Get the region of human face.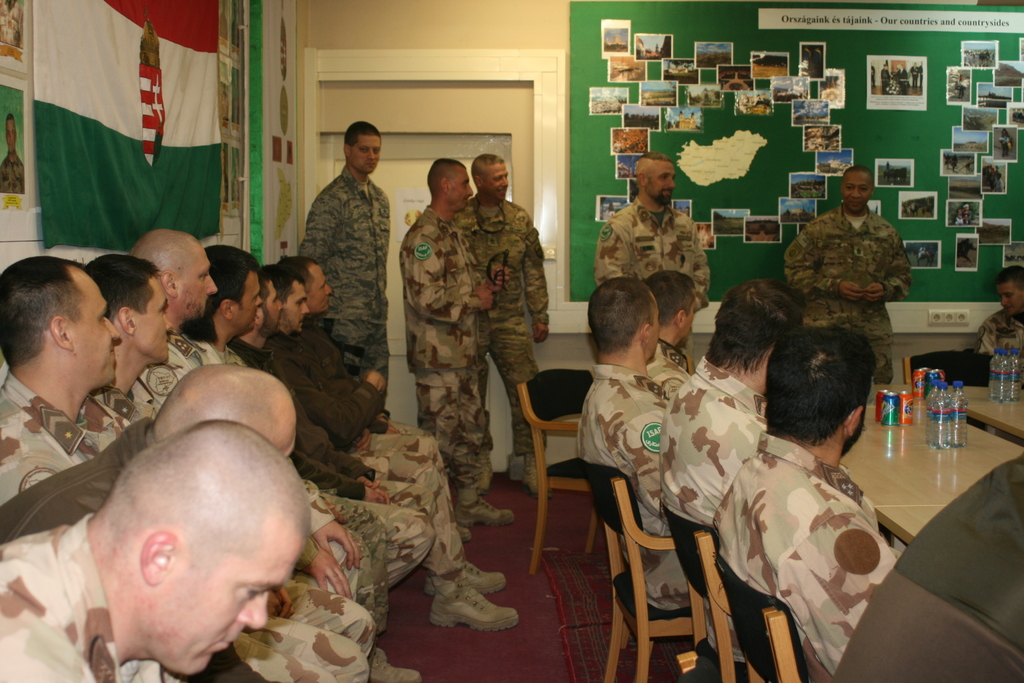
left=70, top=264, right=119, bottom=385.
